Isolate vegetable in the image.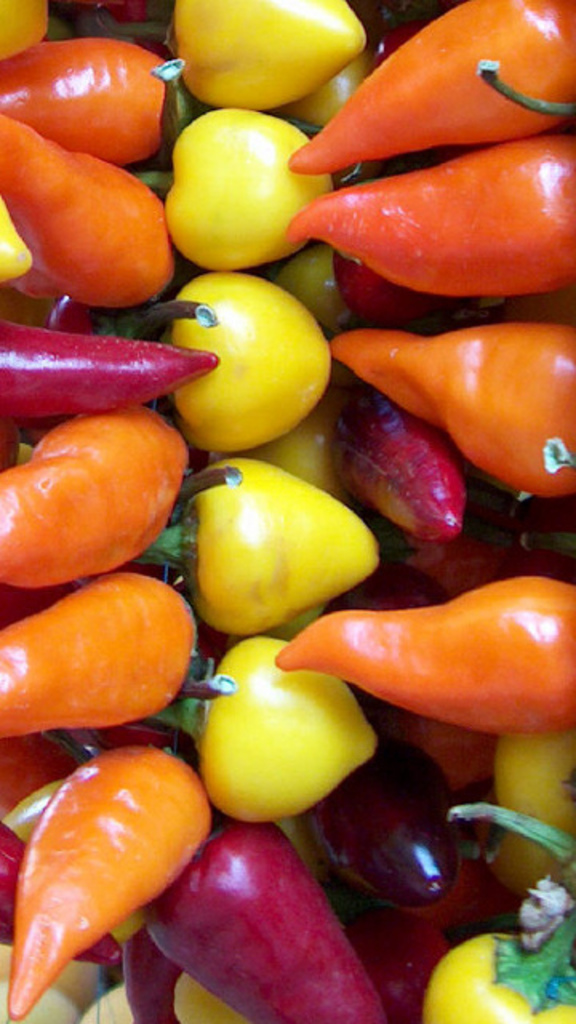
Isolated region: box(200, 640, 384, 821).
